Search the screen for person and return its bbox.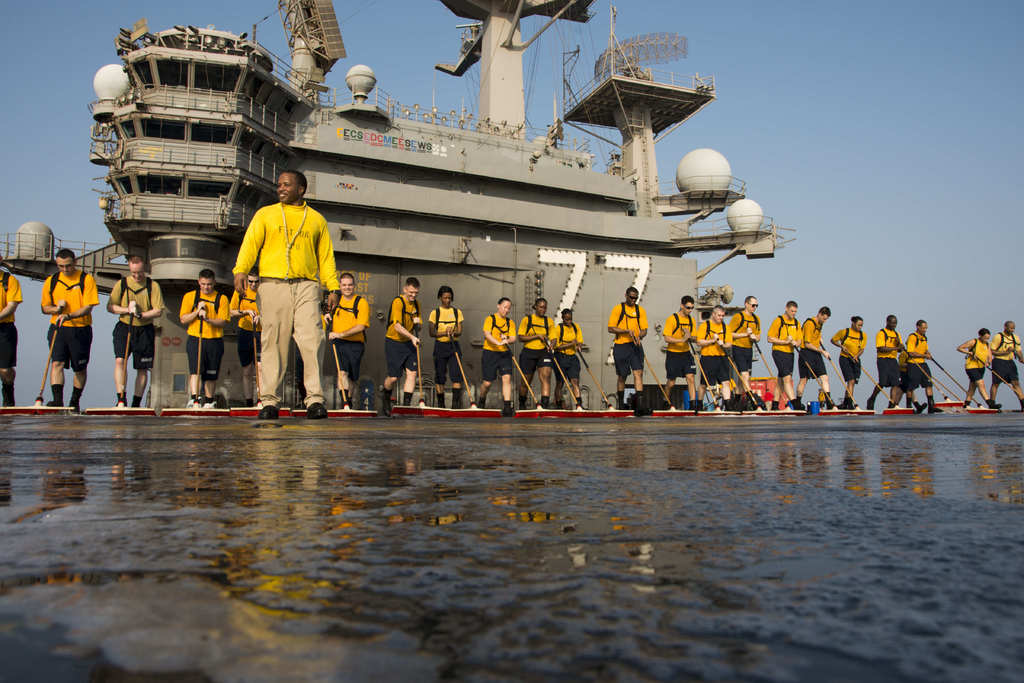
Found: (523, 302, 555, 413).
